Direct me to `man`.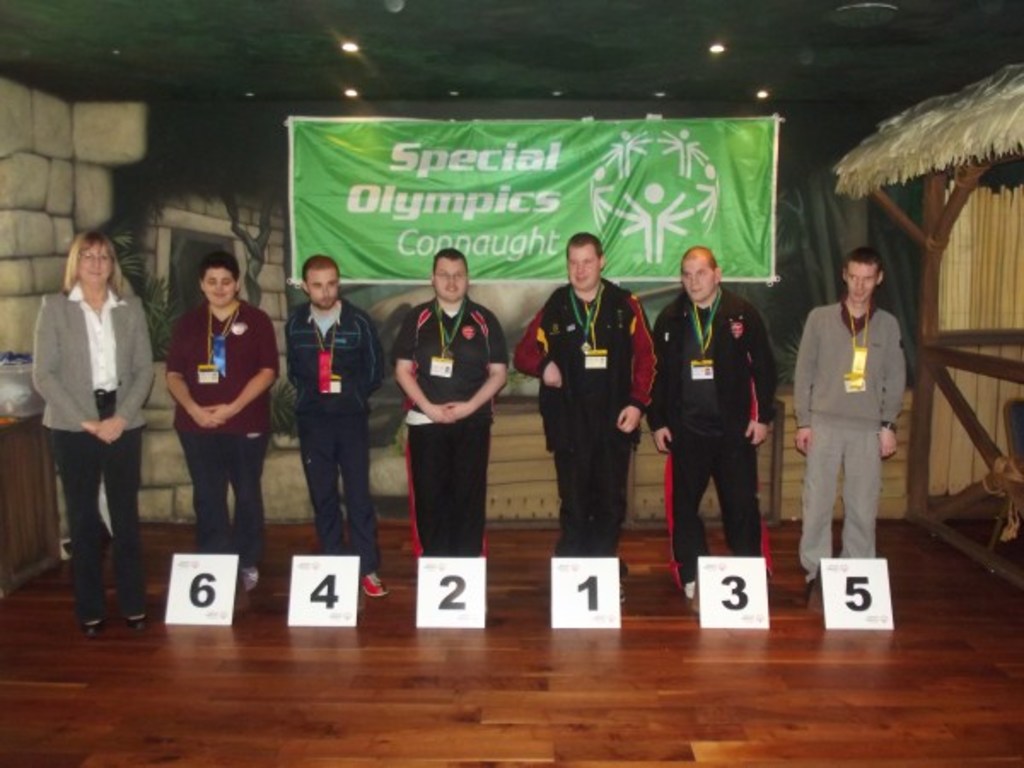
Direction: box(393, 247, 512, 561).
